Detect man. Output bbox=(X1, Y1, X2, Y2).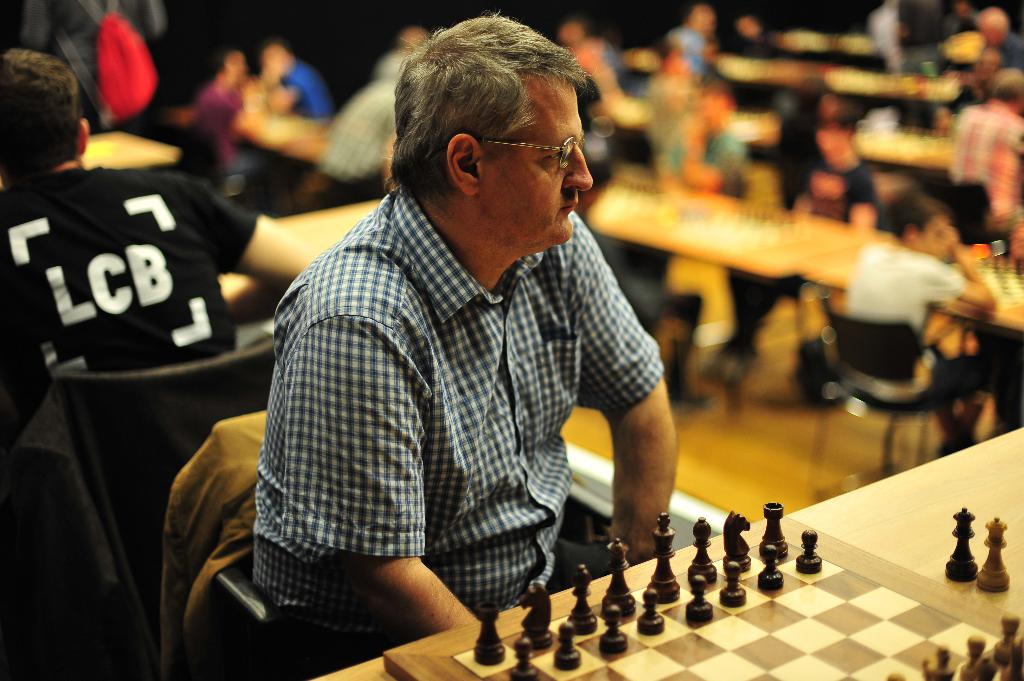
bbox=(973, 3, 1023, 66).
